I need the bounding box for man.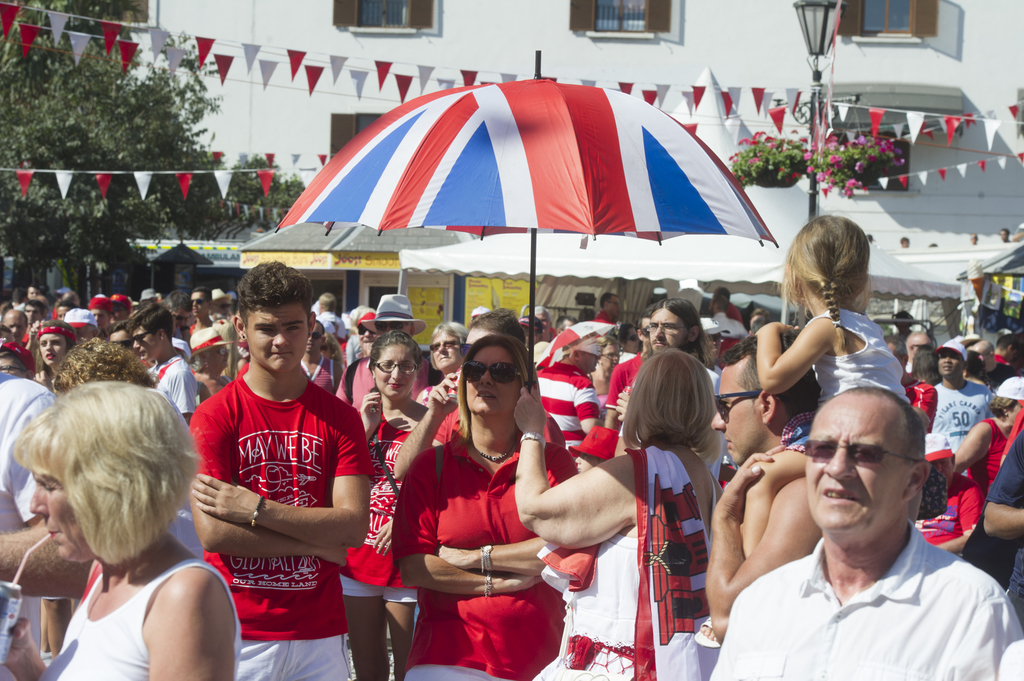
Here it is: crop(300, 317, 335, 388).
